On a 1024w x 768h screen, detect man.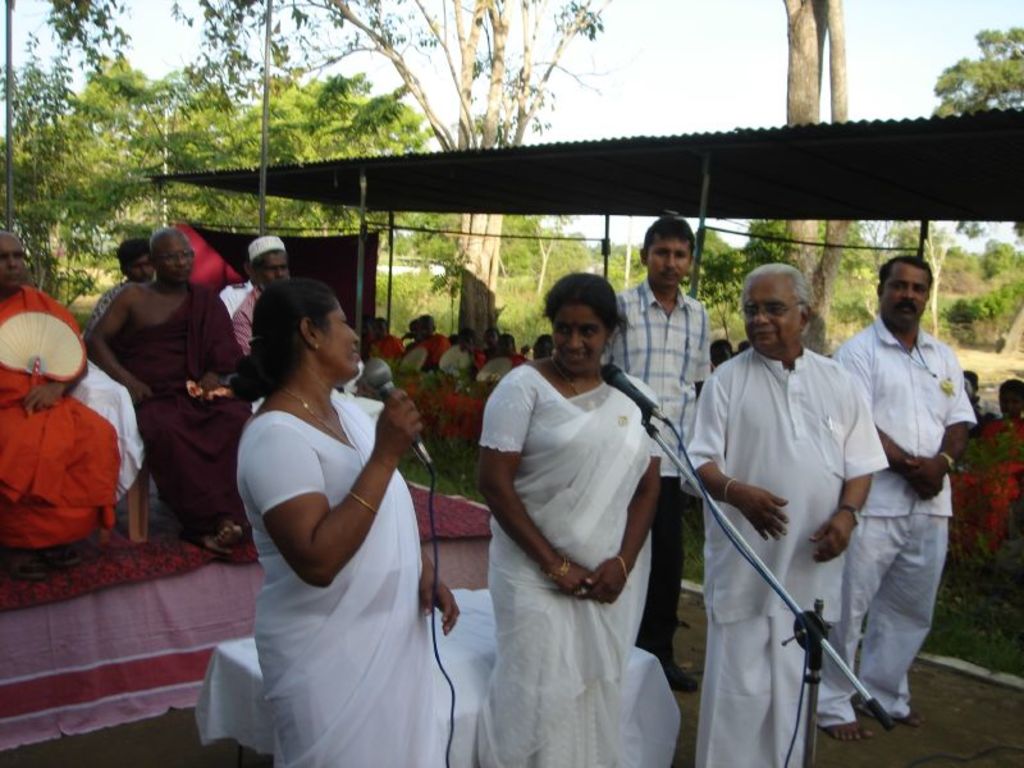
689:247:876:760.
